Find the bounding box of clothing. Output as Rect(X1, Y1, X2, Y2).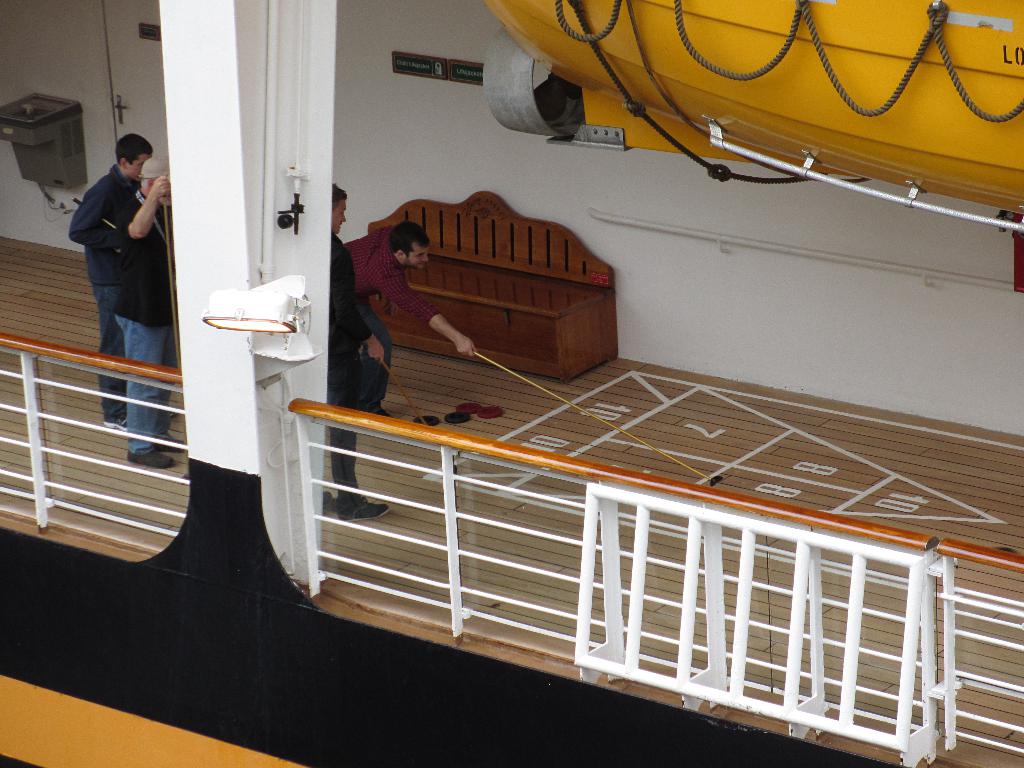
Rect(343, 237, 436, 330).
